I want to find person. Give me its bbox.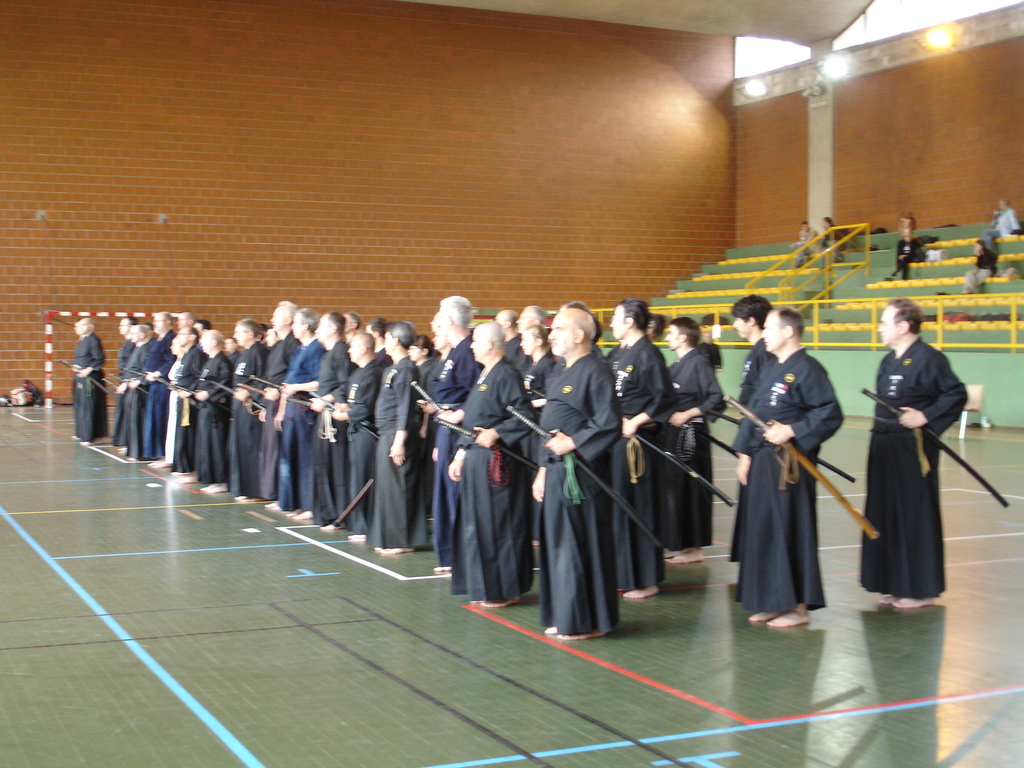
(981, 201, 1021, 236).
